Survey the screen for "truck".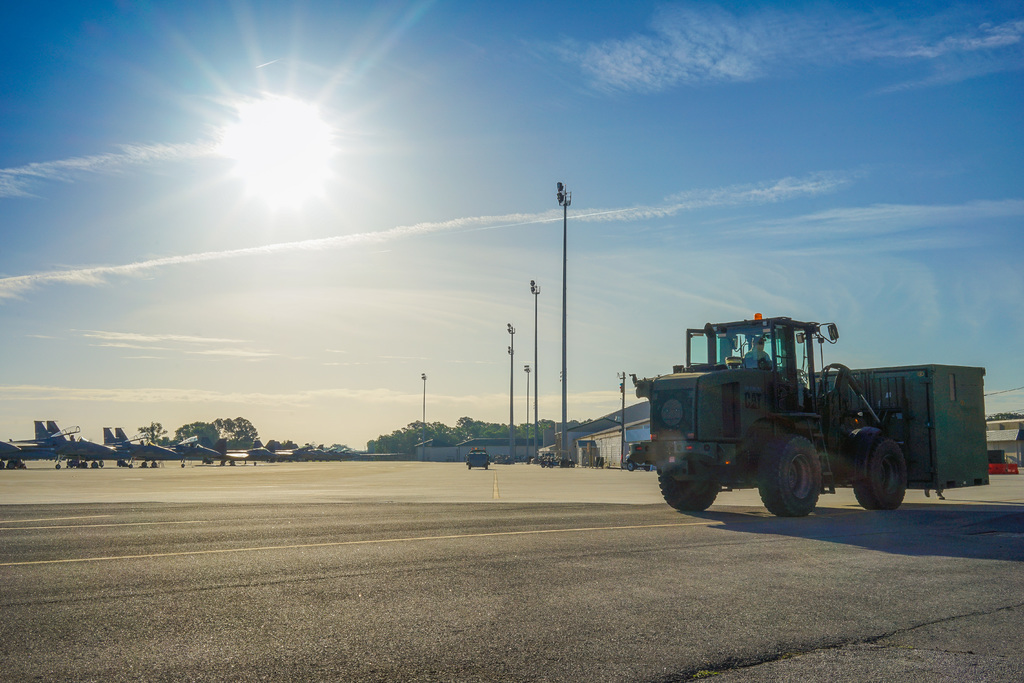
Survey found: x1=628, y1=325, x2=996, y2=532.
